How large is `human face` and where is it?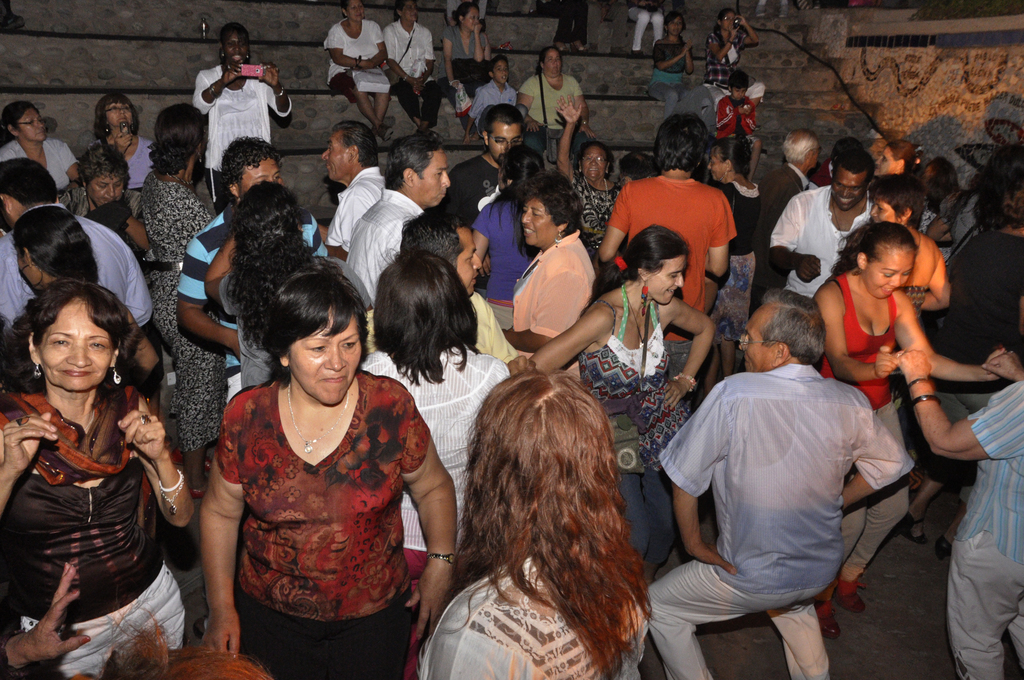
Bounding box: <bbox>541, 53, 559, 77</bbox>.
